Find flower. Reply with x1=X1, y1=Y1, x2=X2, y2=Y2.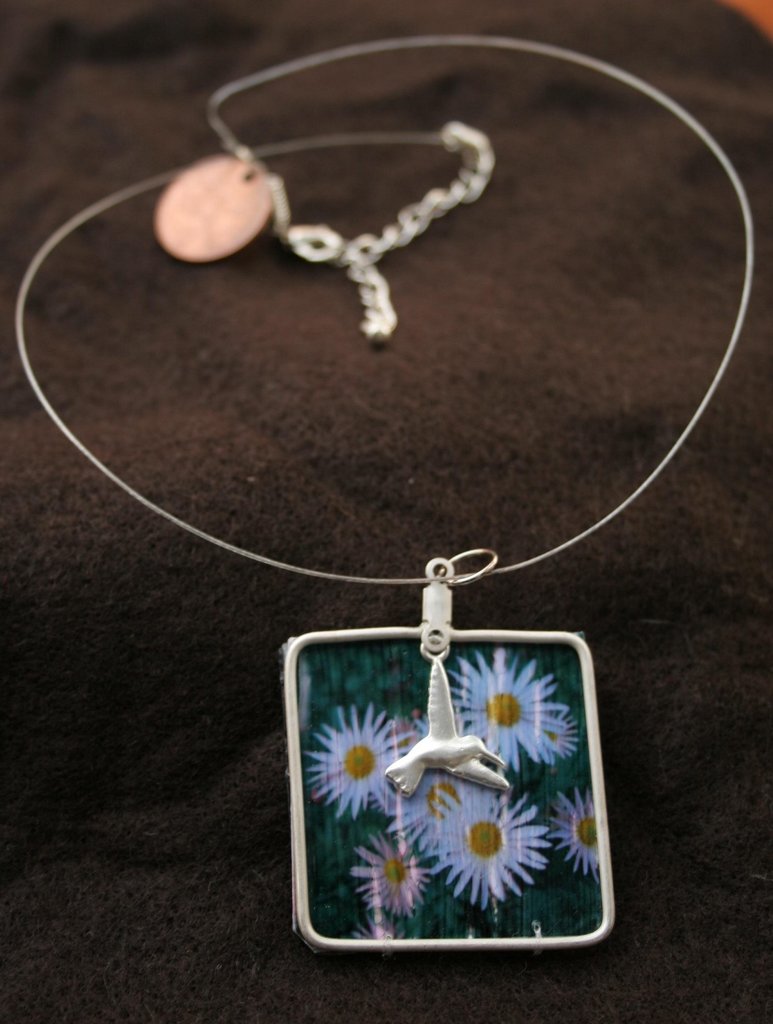
x1=303, y1=703, x2=418, y2=819.
